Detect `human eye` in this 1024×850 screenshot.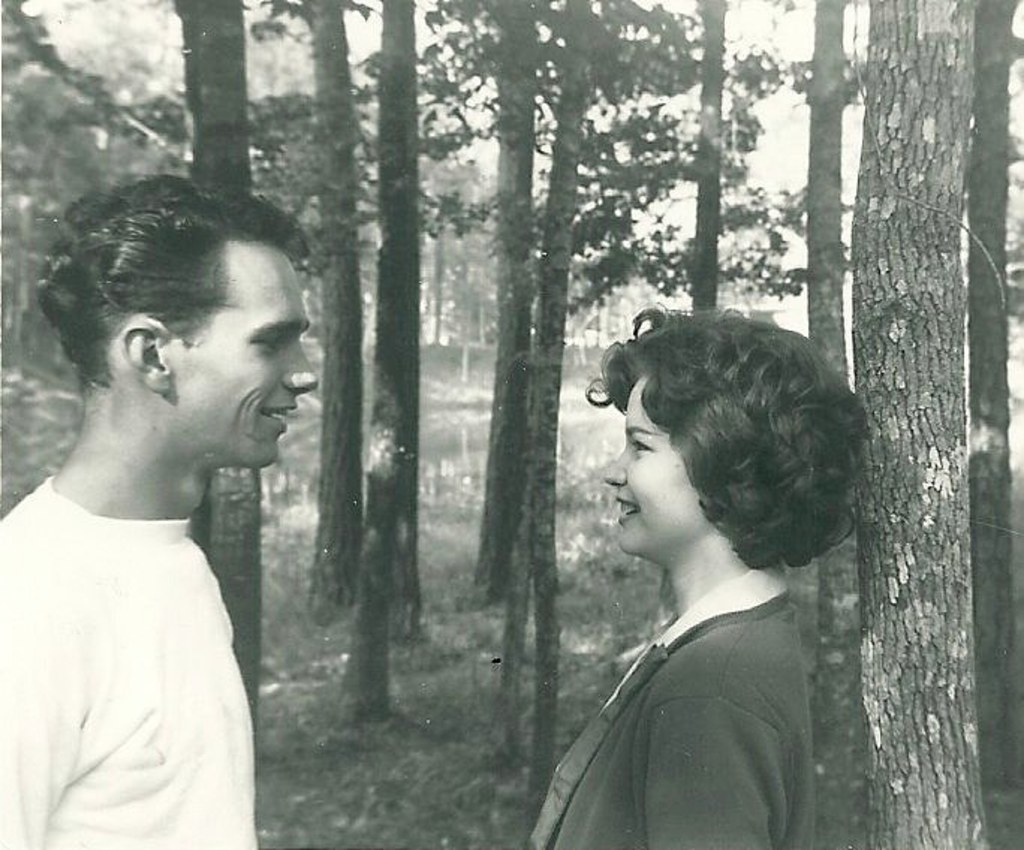
Detection: (left=624, top=431, right=654, bottom=456).
